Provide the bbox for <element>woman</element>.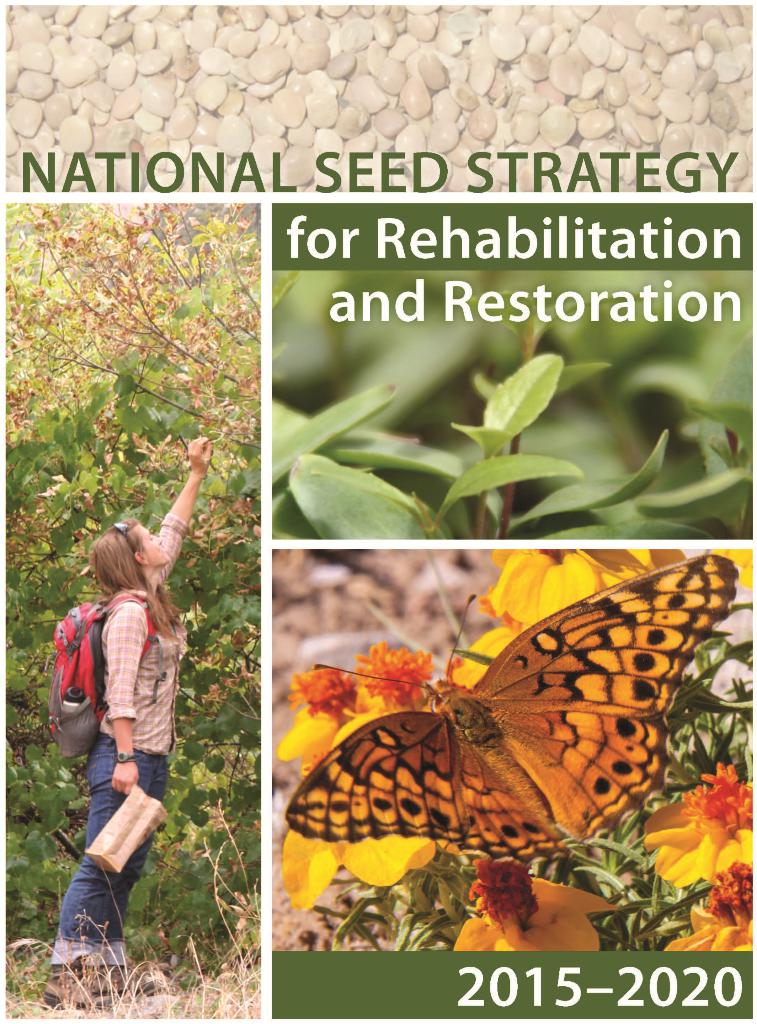
(x1=41, y1=440, x2=209, y2=971).
